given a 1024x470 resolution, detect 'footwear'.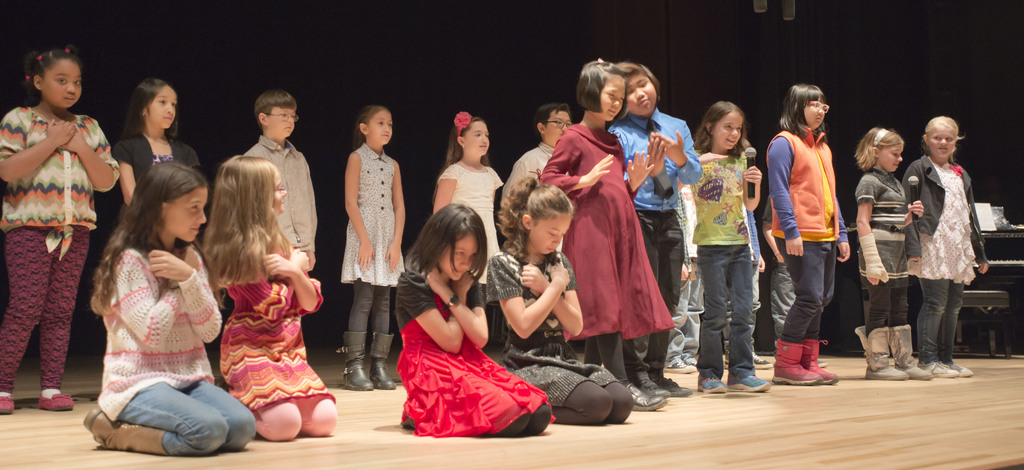
box=[36, 384, 77, 414].
